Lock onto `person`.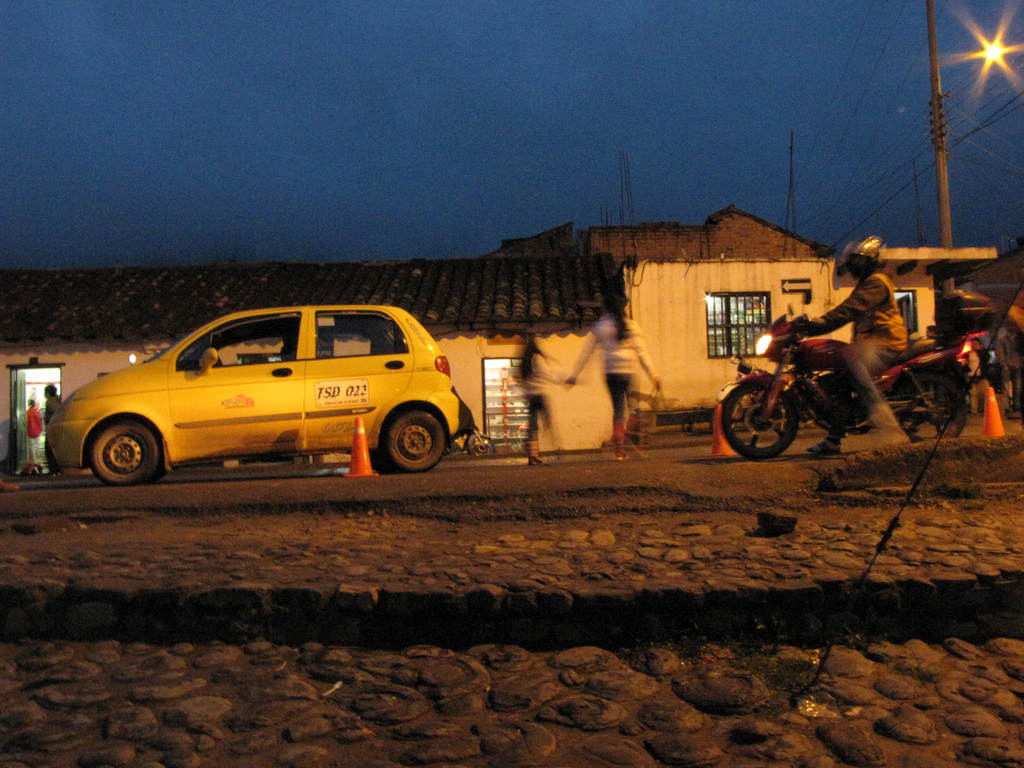
Locked: x1=502 y1=336 x2=561 y2=467.
